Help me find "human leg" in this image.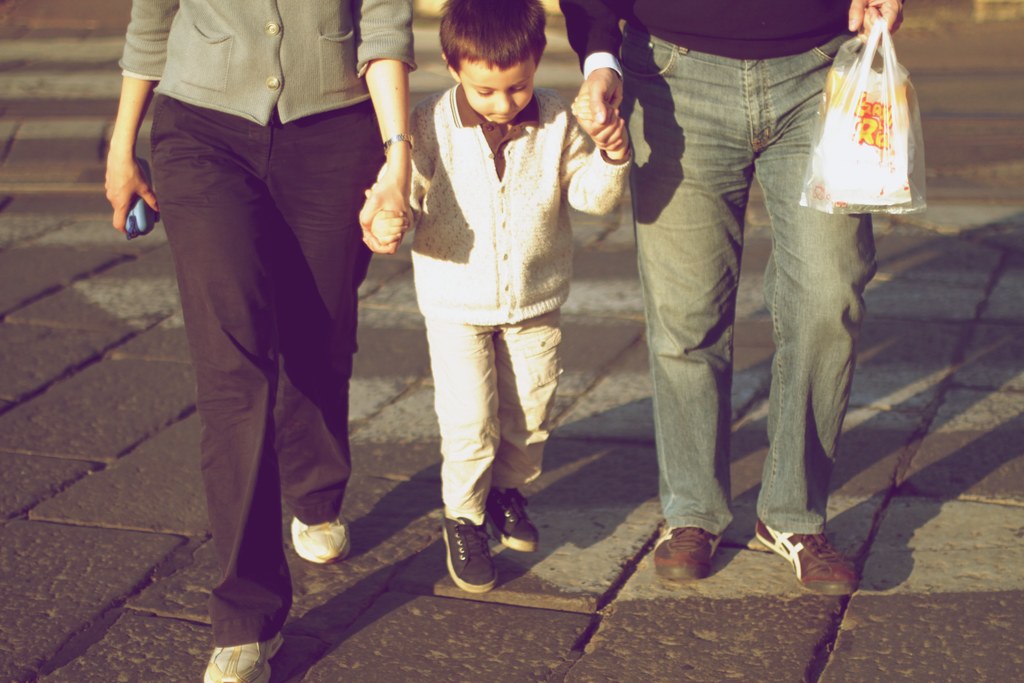
Found it: [276,99,383,569].
